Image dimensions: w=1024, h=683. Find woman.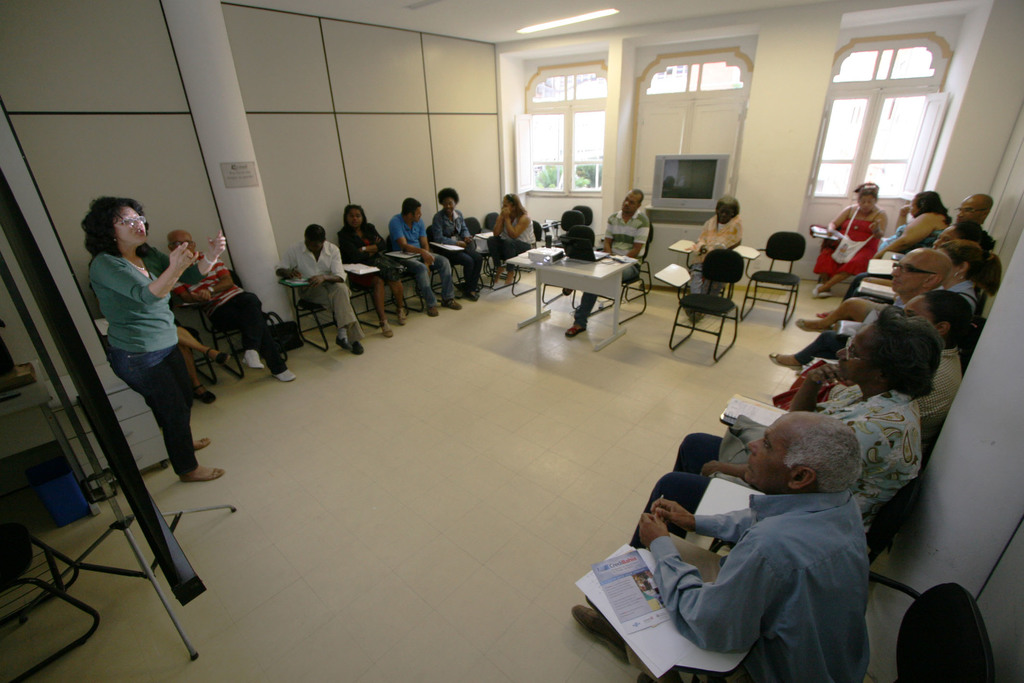
341:199:413:342.
